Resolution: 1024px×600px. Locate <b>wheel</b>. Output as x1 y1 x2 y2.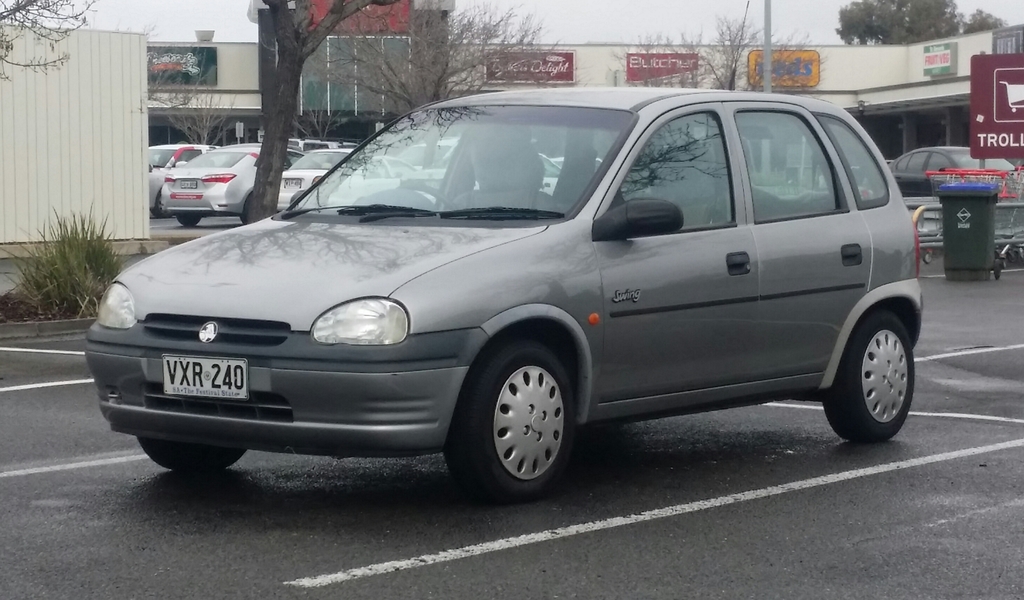
180 216 204 228.
